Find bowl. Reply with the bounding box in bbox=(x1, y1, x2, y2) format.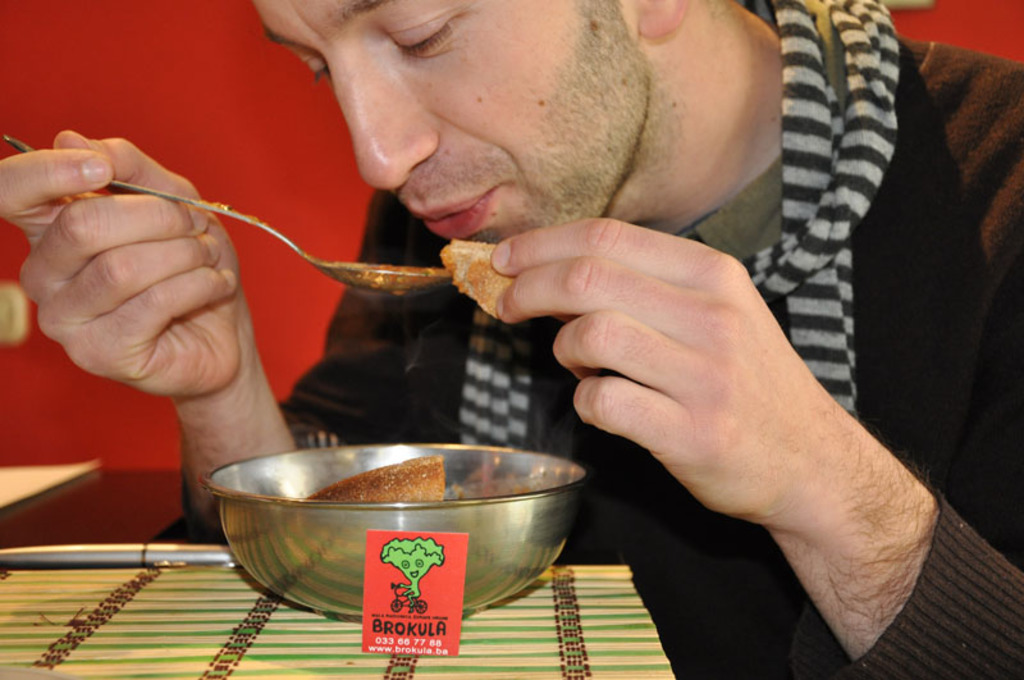
bbox=(200, 441, 588, 617).
